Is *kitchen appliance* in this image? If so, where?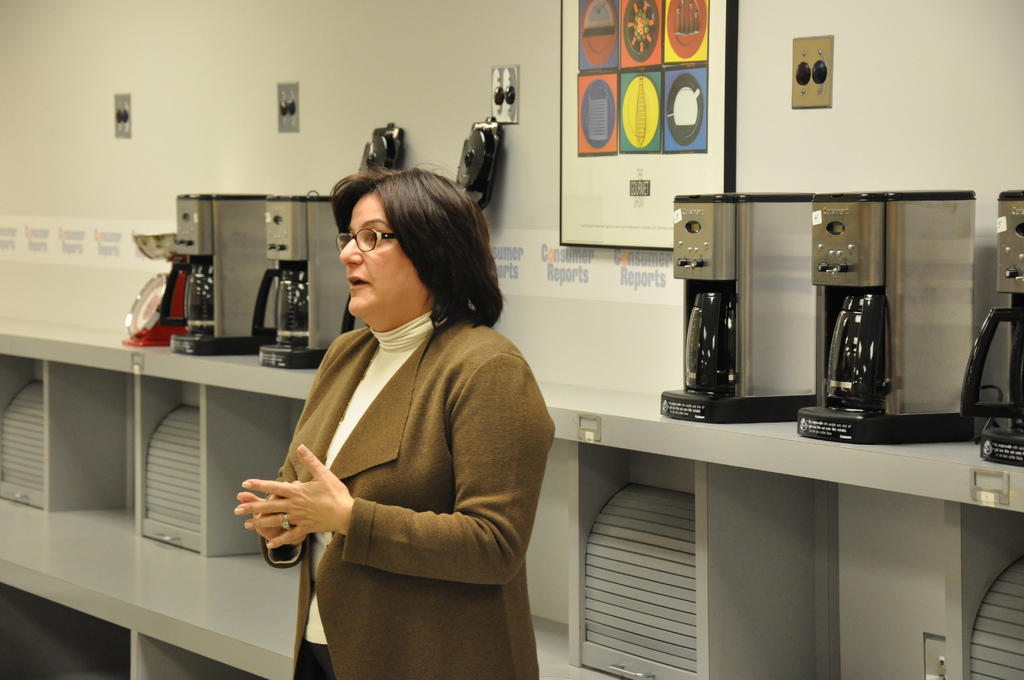
Yes, at [260, 197, 365, 369].
